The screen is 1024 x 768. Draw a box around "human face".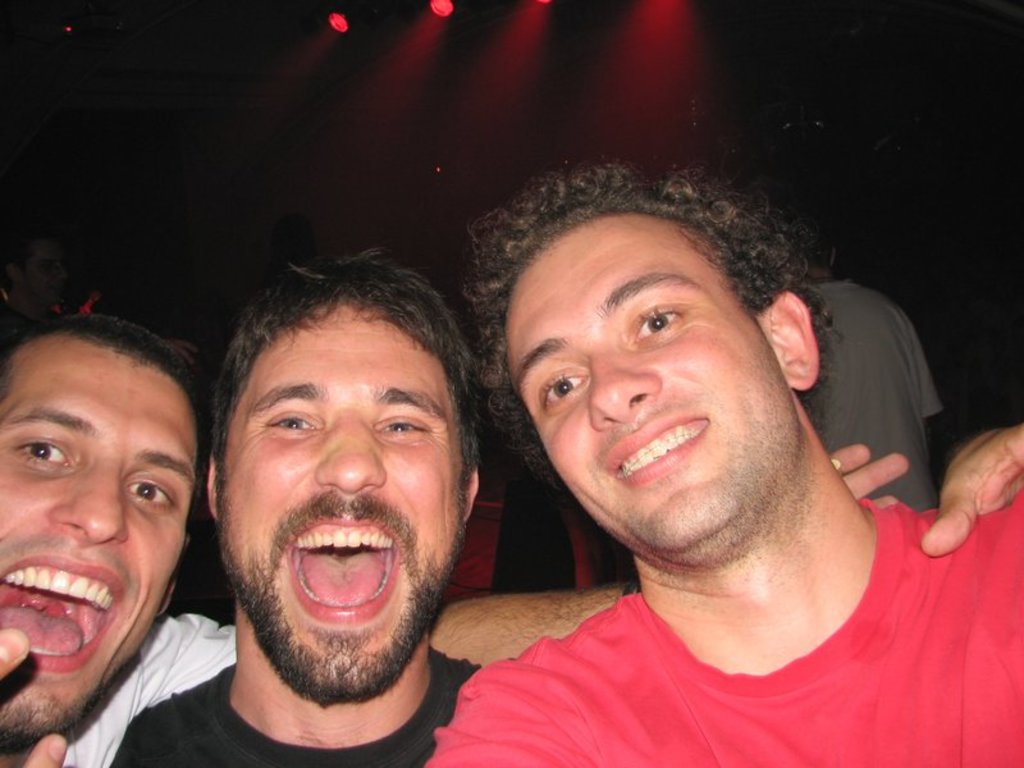
box(216, 300, 466, 704).
